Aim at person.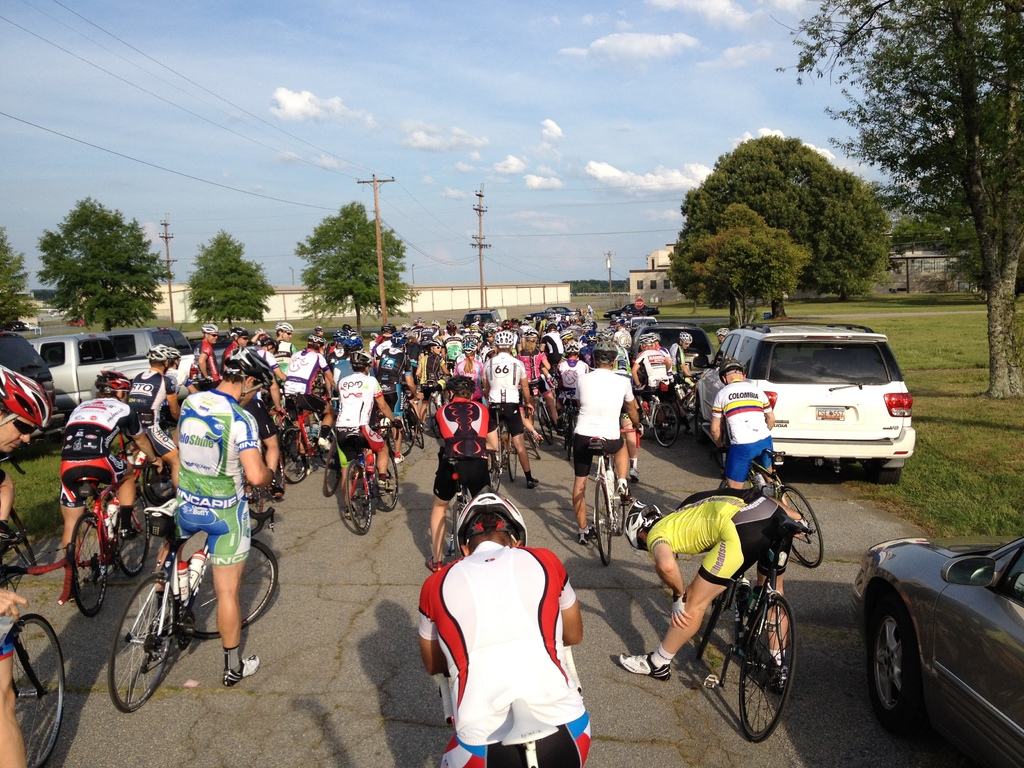
Aimed at [573,343,641,544].
